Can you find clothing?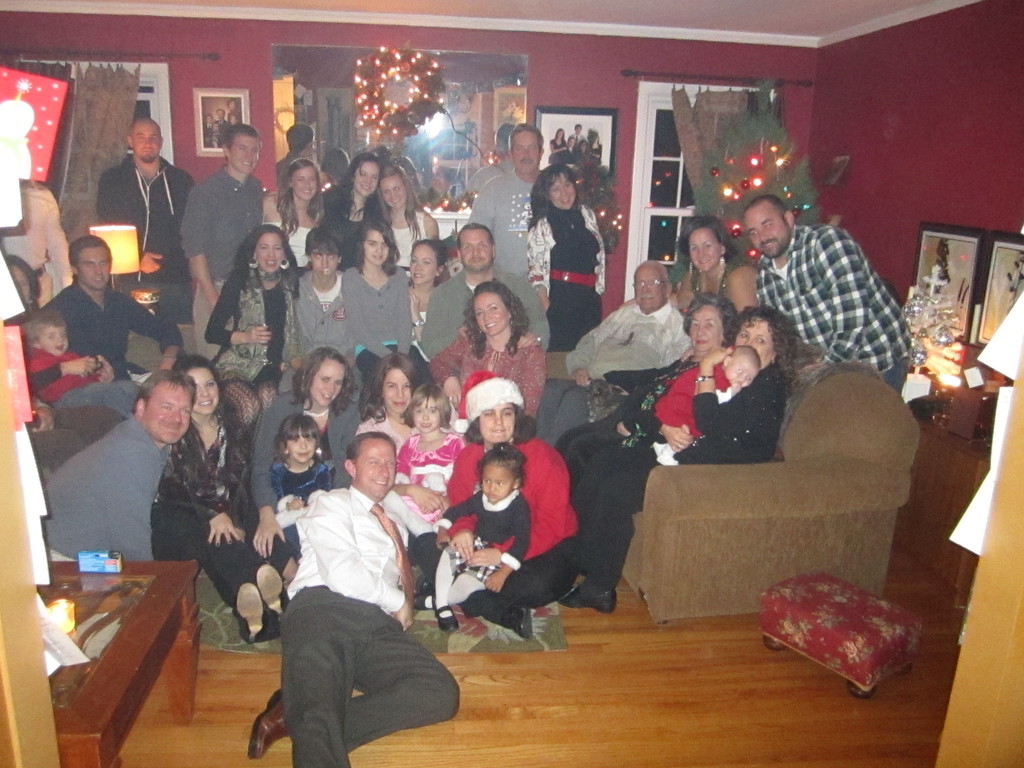
Yes, bounding box: l=97, t=155, r=201, b=356.
